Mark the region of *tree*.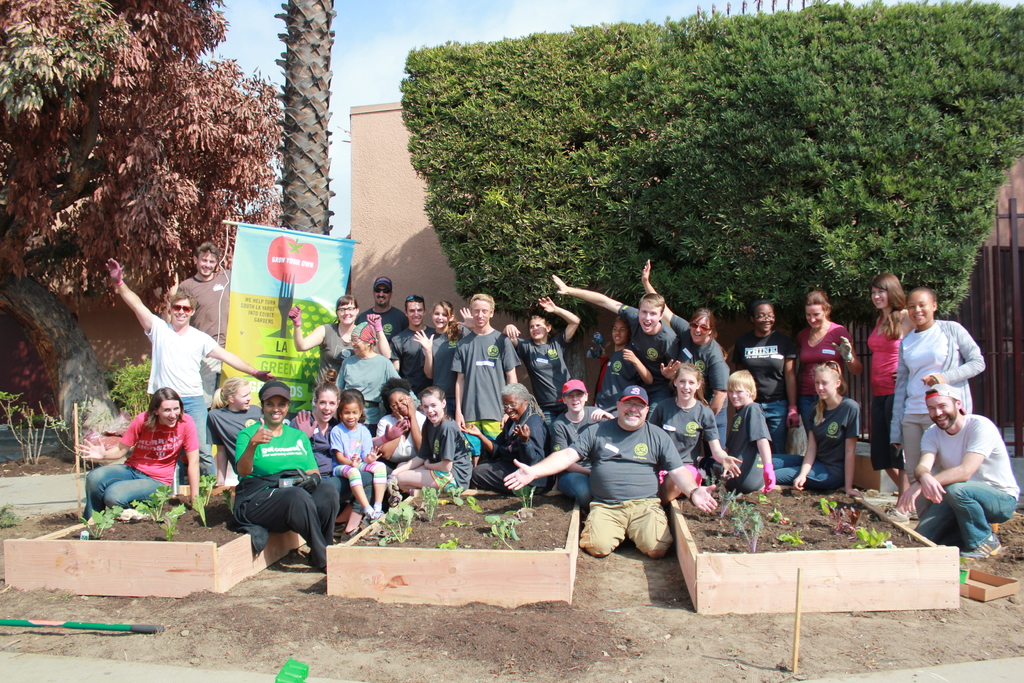
Region: region(347, 39, 973, 302).
